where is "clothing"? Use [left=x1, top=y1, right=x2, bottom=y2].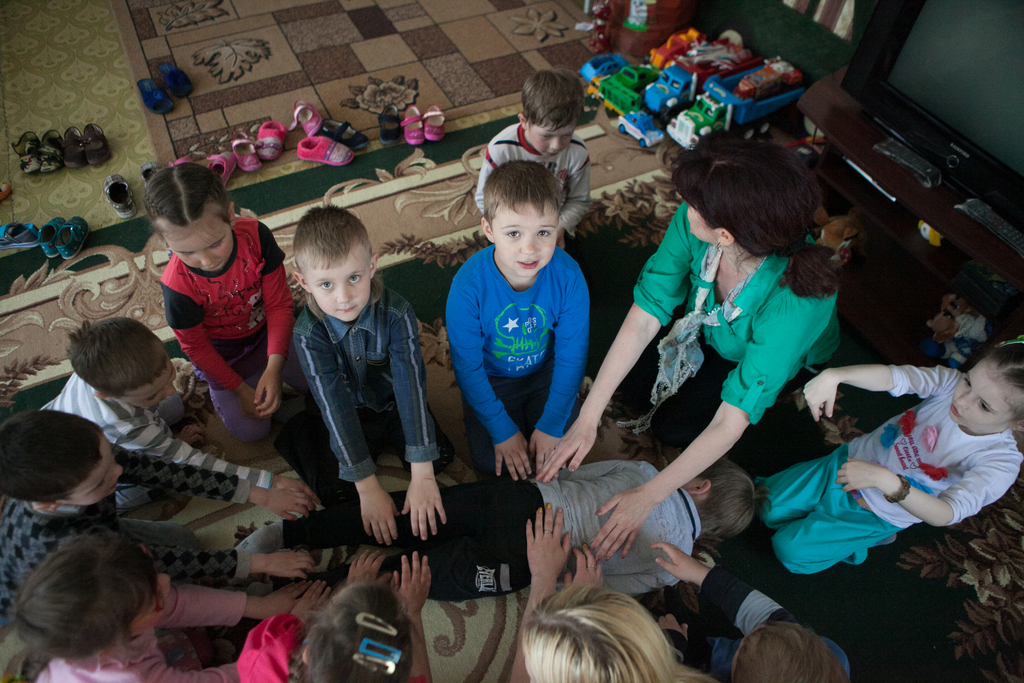
[left=284, top=273, right=441, bottom=481].
